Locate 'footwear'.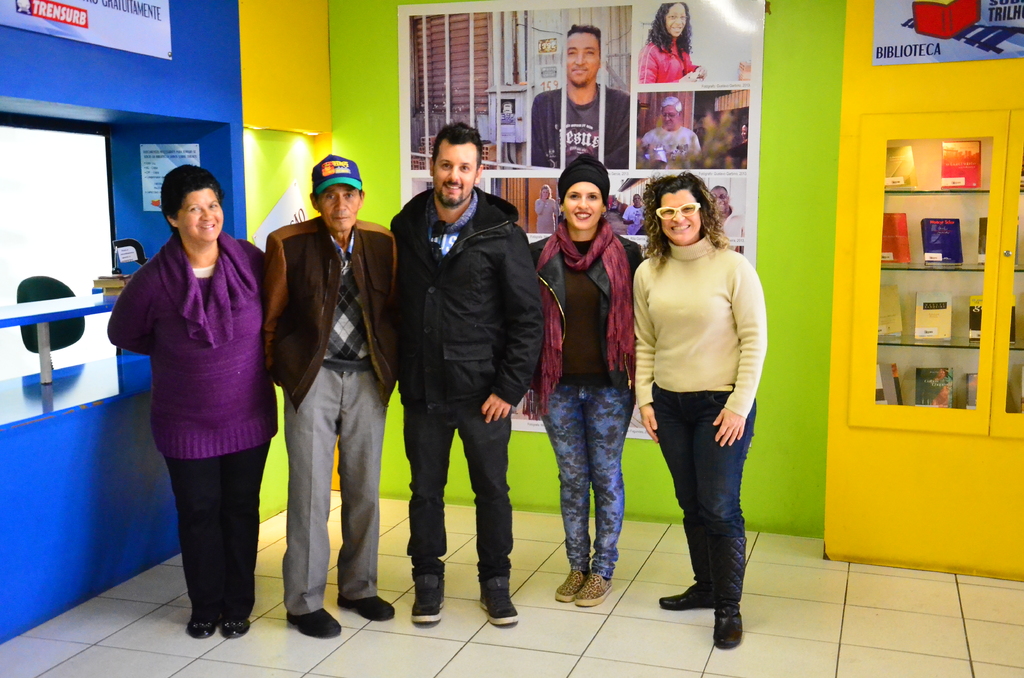
Bounding box: (335,594,397,620).
